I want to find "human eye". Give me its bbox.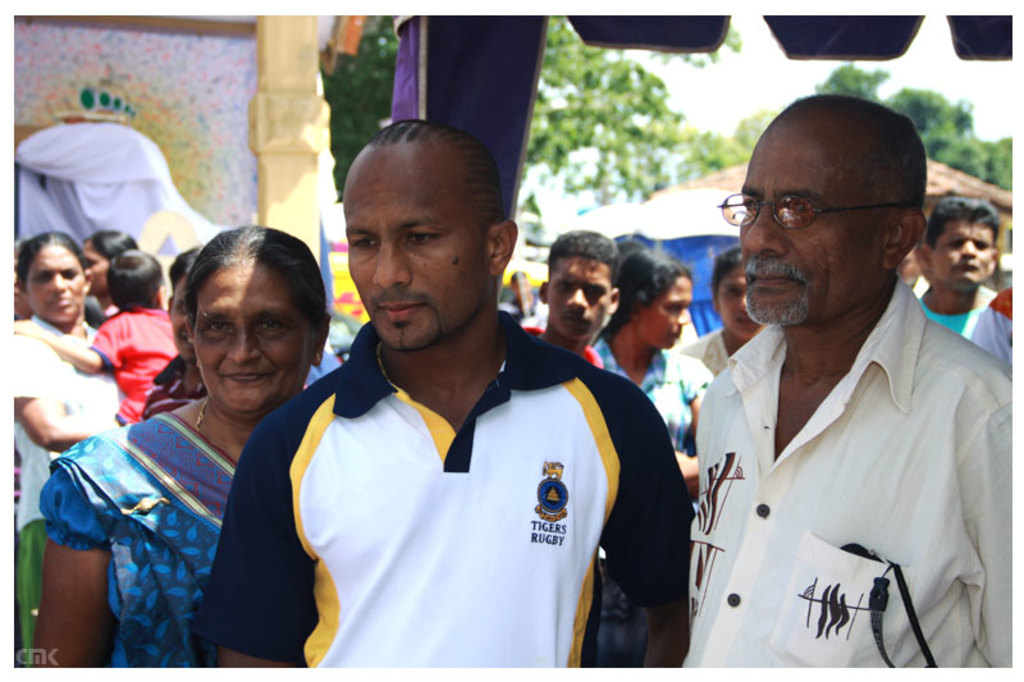
[780,196,810,214].
